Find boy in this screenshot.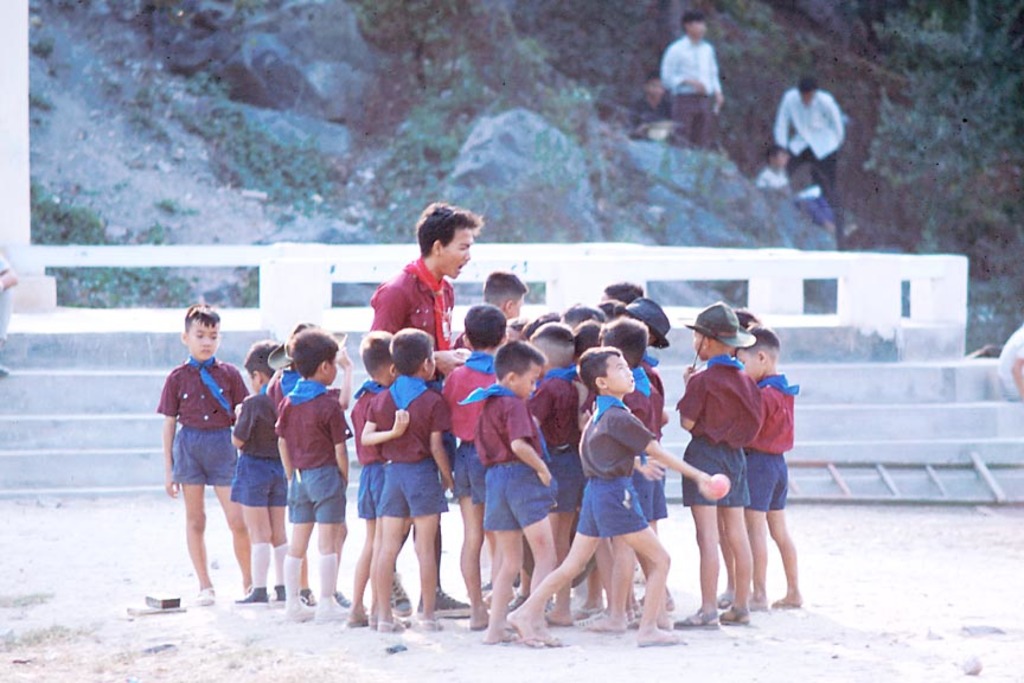
The bounding box for boy is 734,323,802,611.
